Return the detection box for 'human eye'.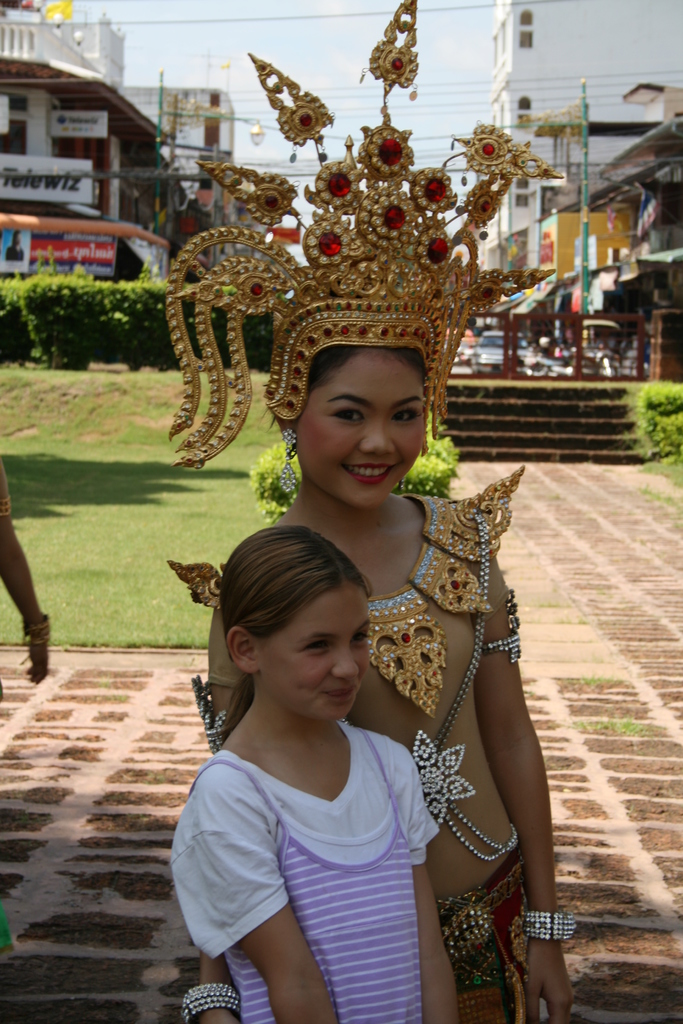
crop(297, 636, 331, 653).
